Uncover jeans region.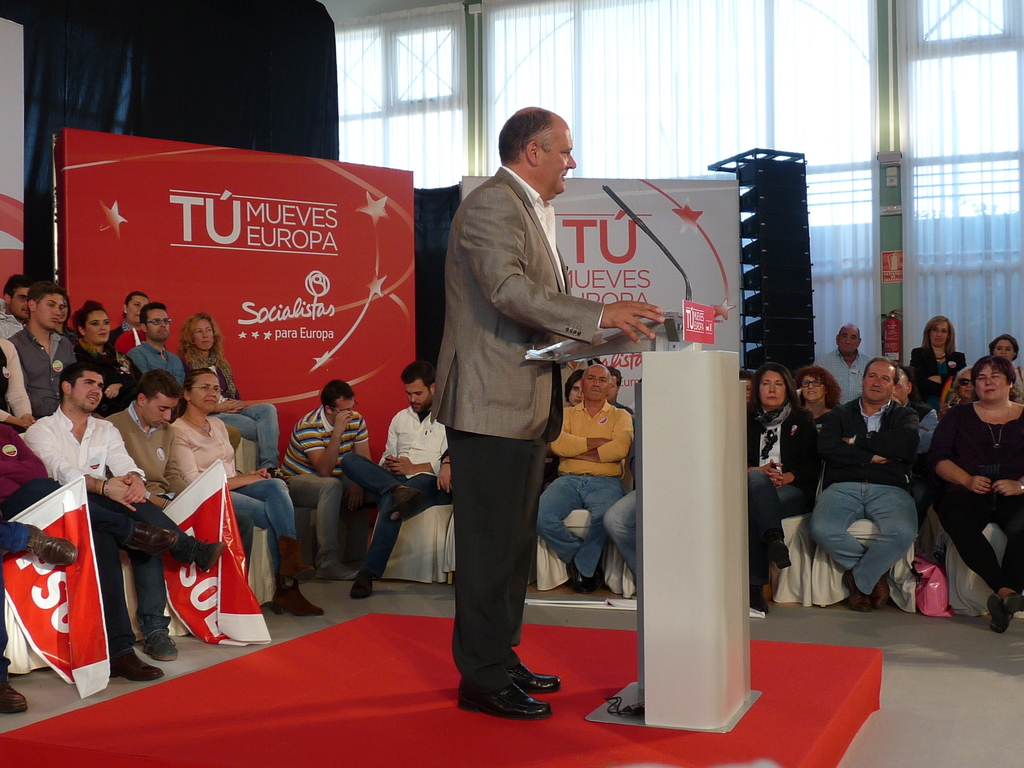
Uncovered: 533,474,629,577.
